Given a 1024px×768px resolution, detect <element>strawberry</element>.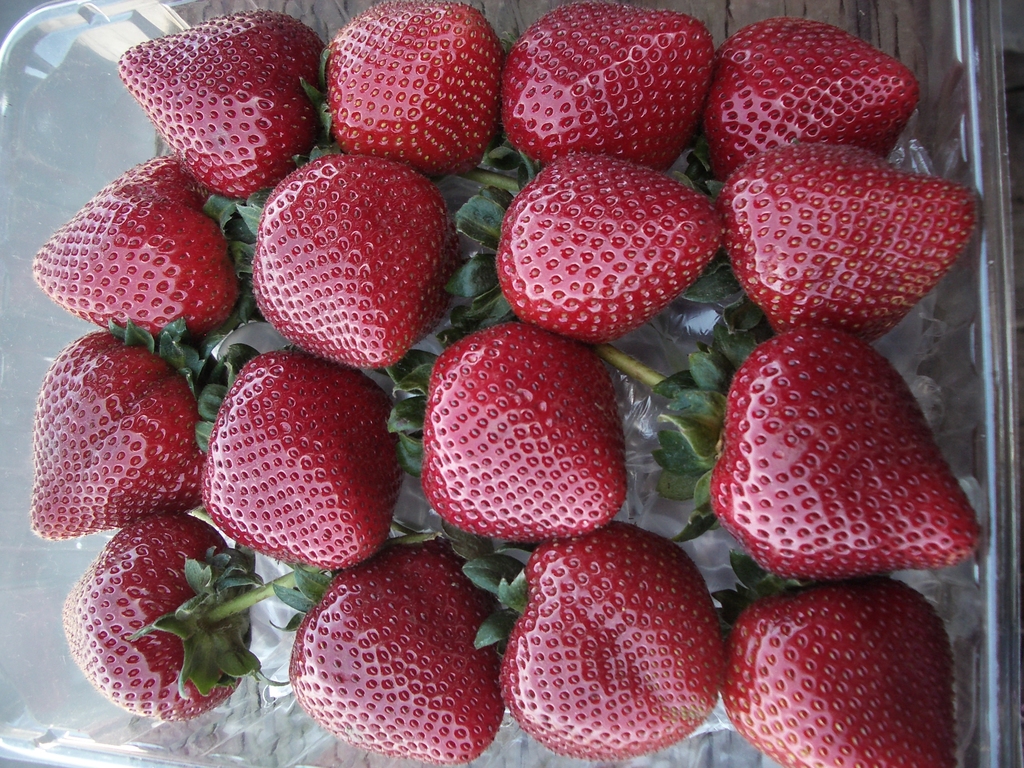
509,0,723,171.
